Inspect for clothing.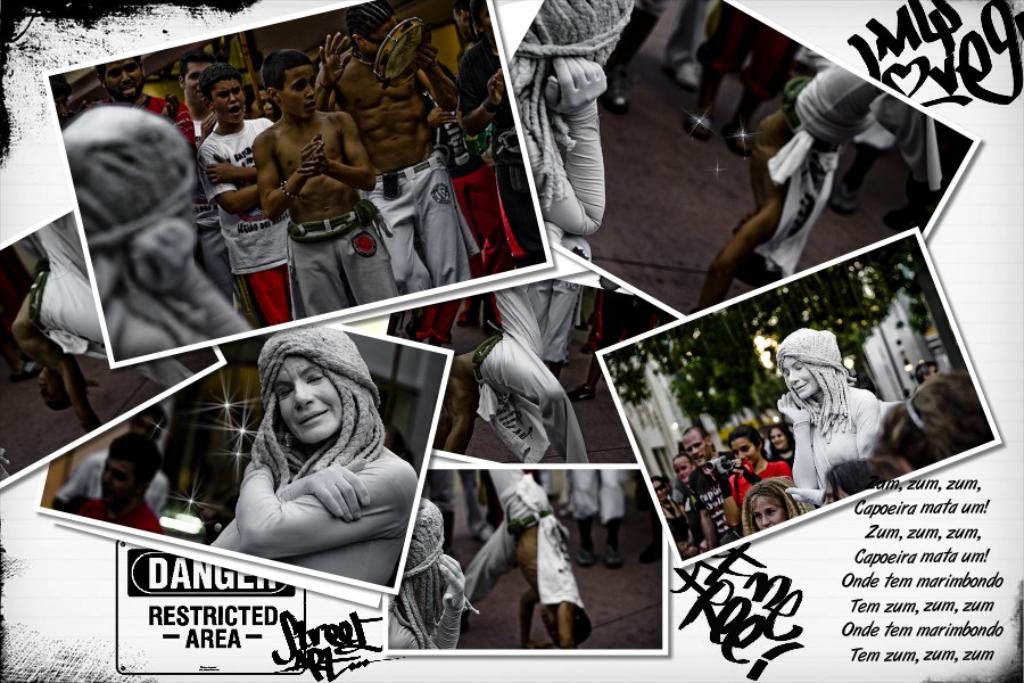
Inspection: select_region(198, 120, 296, 327).
